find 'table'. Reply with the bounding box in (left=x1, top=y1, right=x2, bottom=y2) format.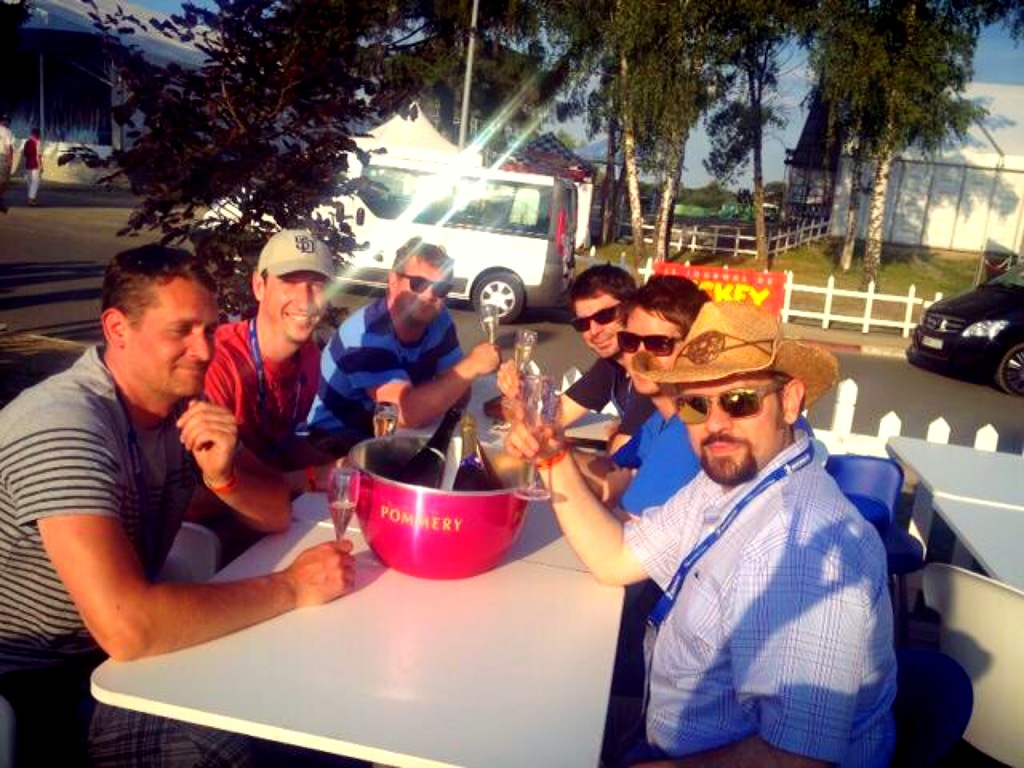
(left=289, top=375, right=627, bottom=584).
